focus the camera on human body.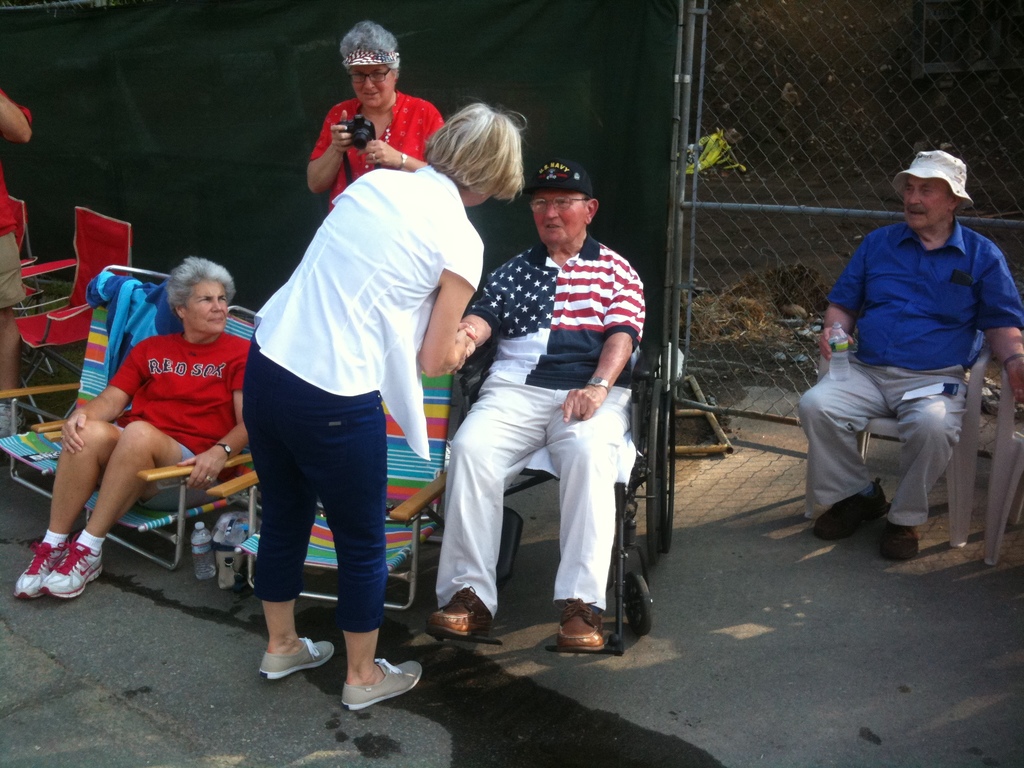
Focus region: {"left": 232, "top": 163, "right": 488, "bottom": 706}.
